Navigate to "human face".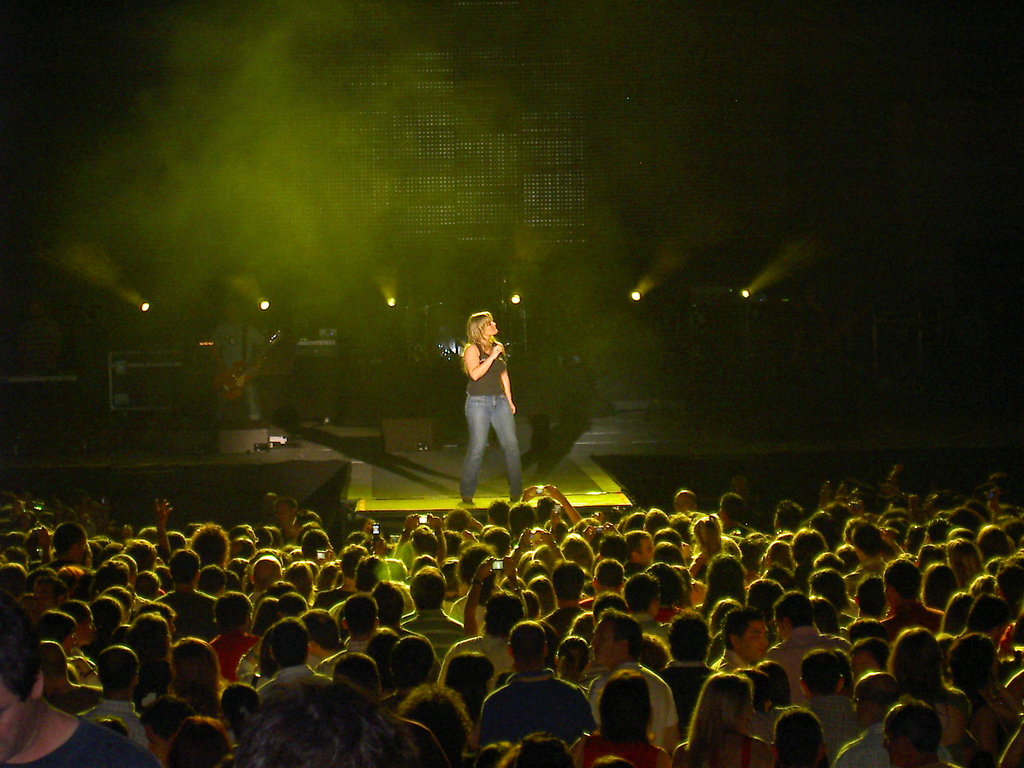
Navigation target: region(61, 633, 76, 655).
